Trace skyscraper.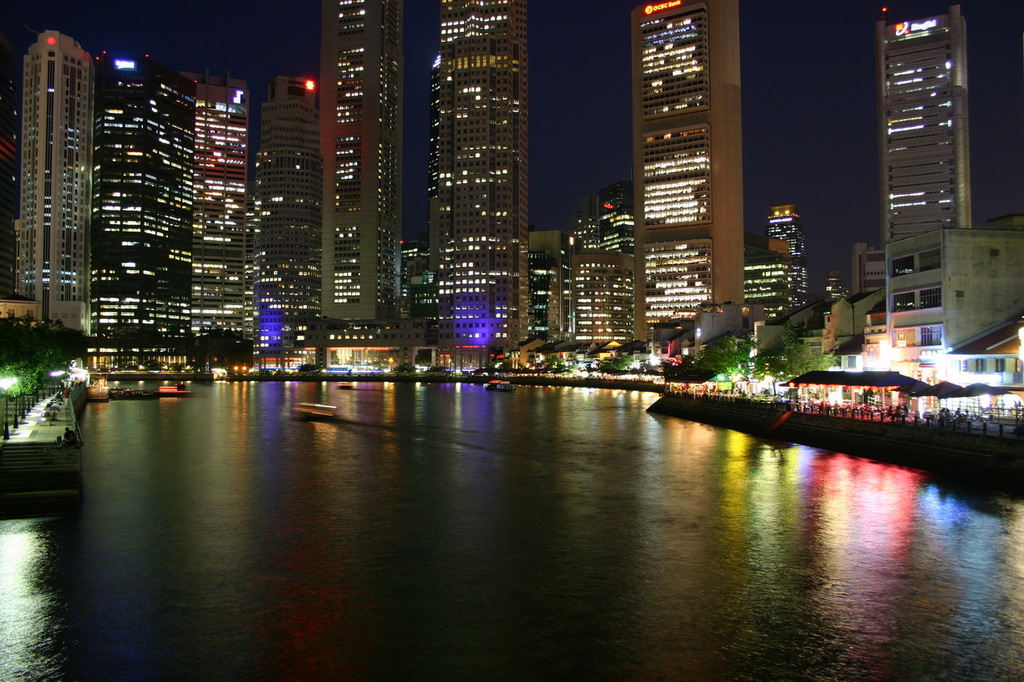
Traced to (256,65,322,350).
